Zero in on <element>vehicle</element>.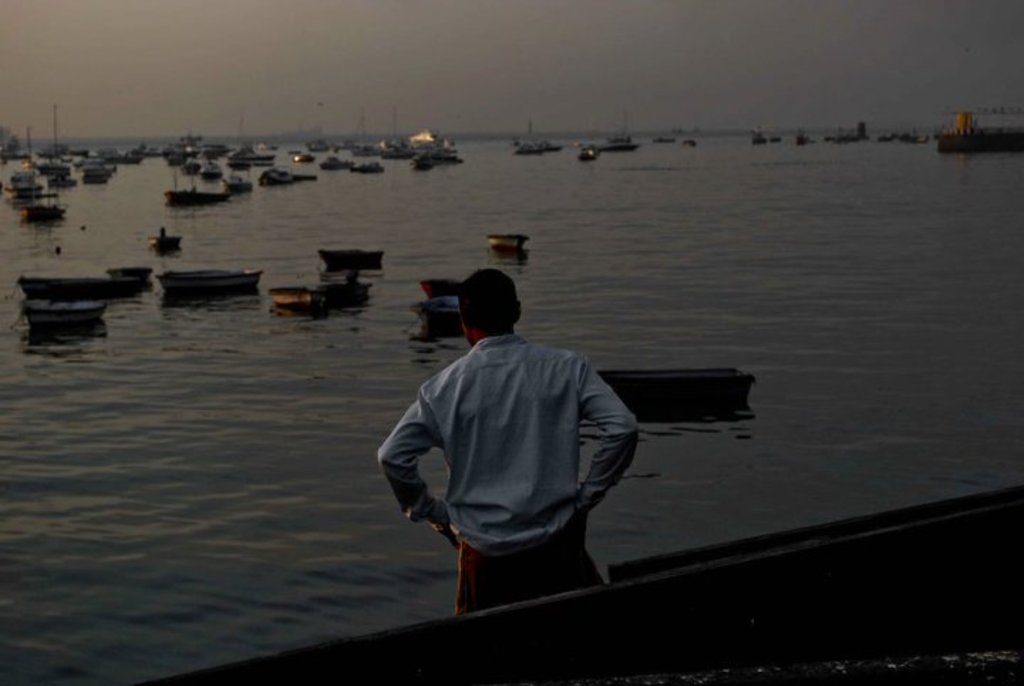
Zeroed in: x1=594, y1=363, x2=755, y2=403.
